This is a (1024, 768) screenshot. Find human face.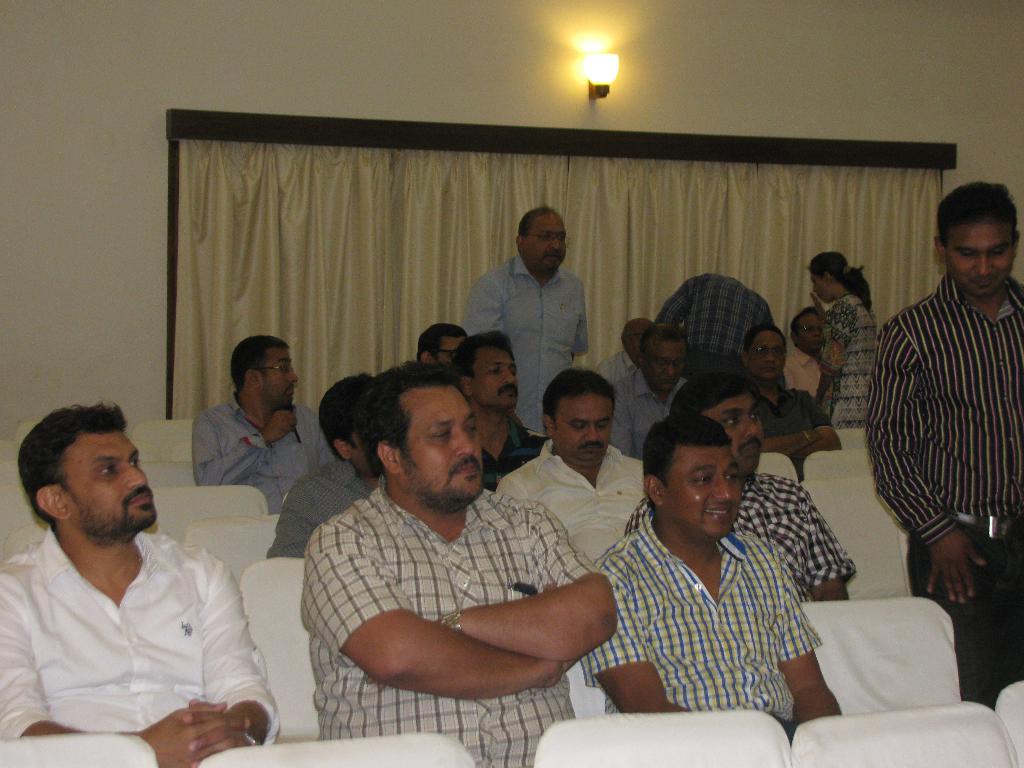
Bounding box: [left=471, top=344, right=515, bottom=404].
